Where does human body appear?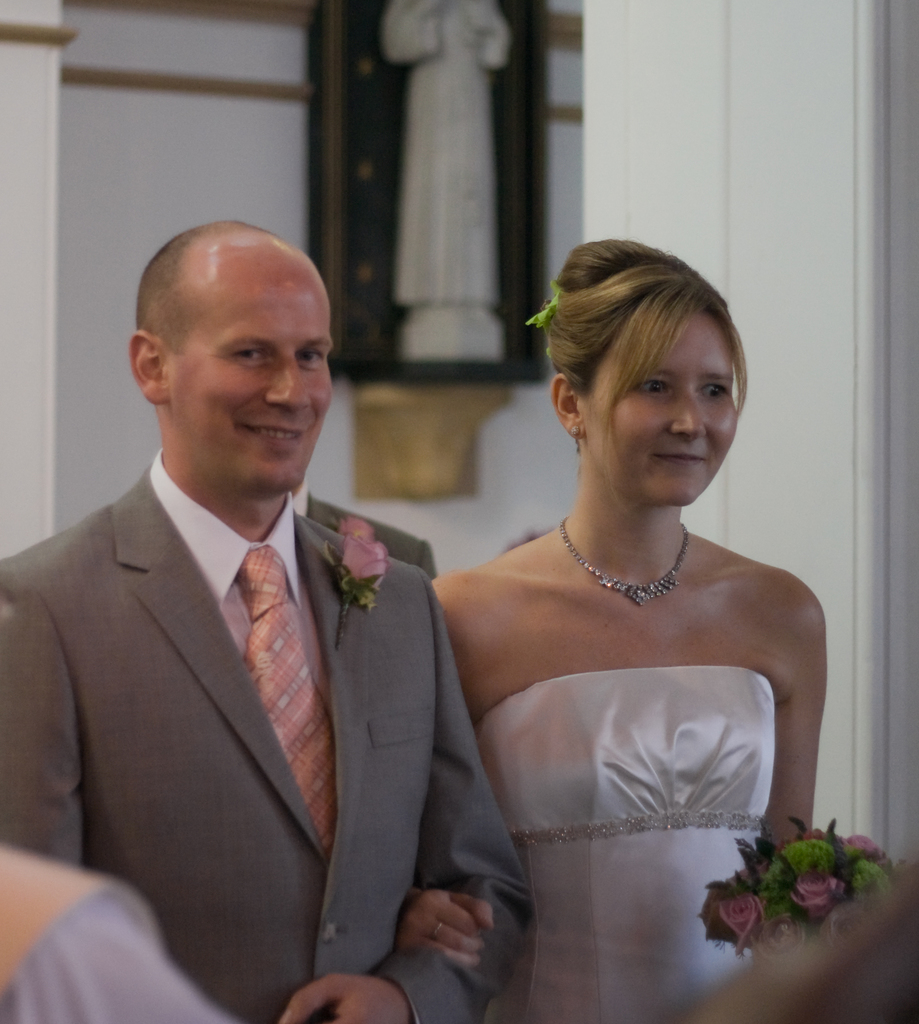
Appears at x1=394, y1=239, x2=831, y2=1023.
